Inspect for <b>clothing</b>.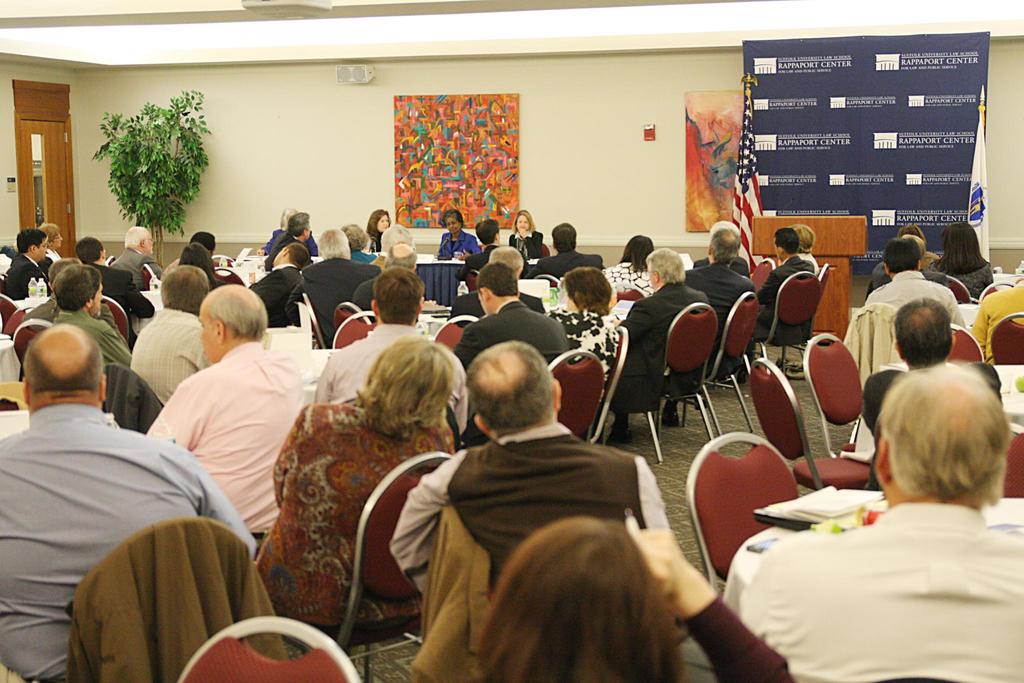
Inspection: pyautogui.locateOnScreen(259, 381, 443, 629).
